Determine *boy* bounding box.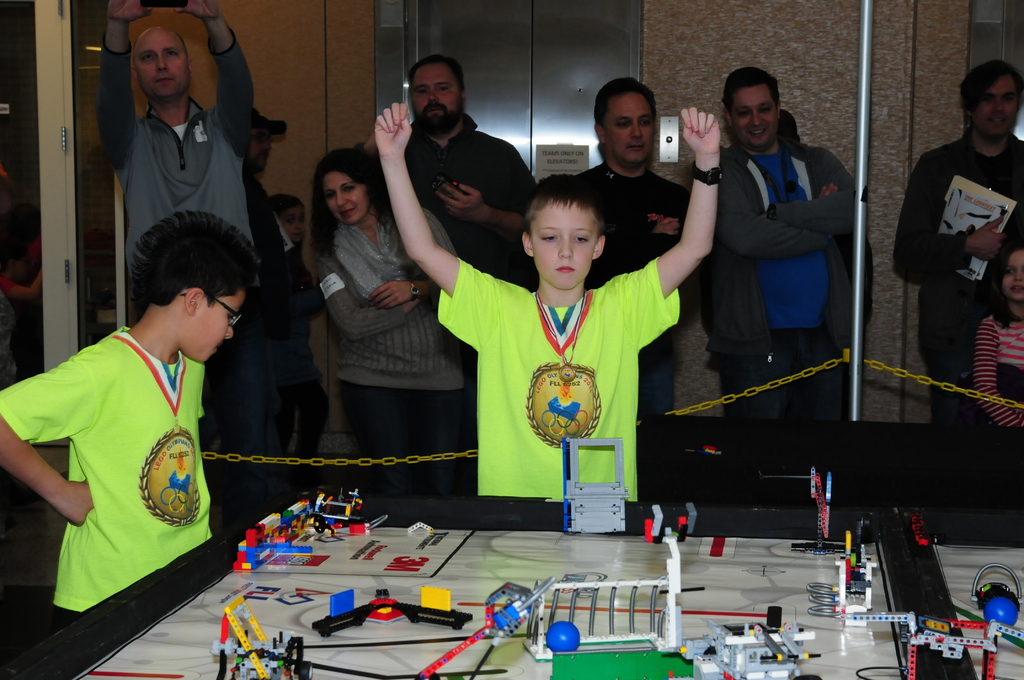
Determined: <box>371,100,721,499</box>.
